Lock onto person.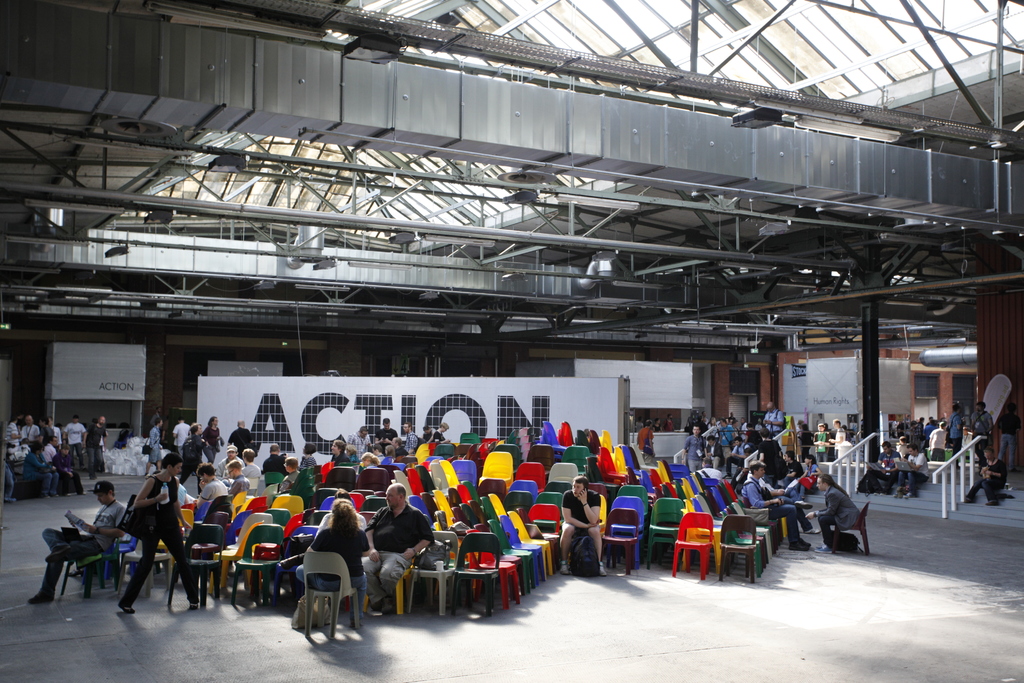
Locked: region(652, 417, 664, 433).
